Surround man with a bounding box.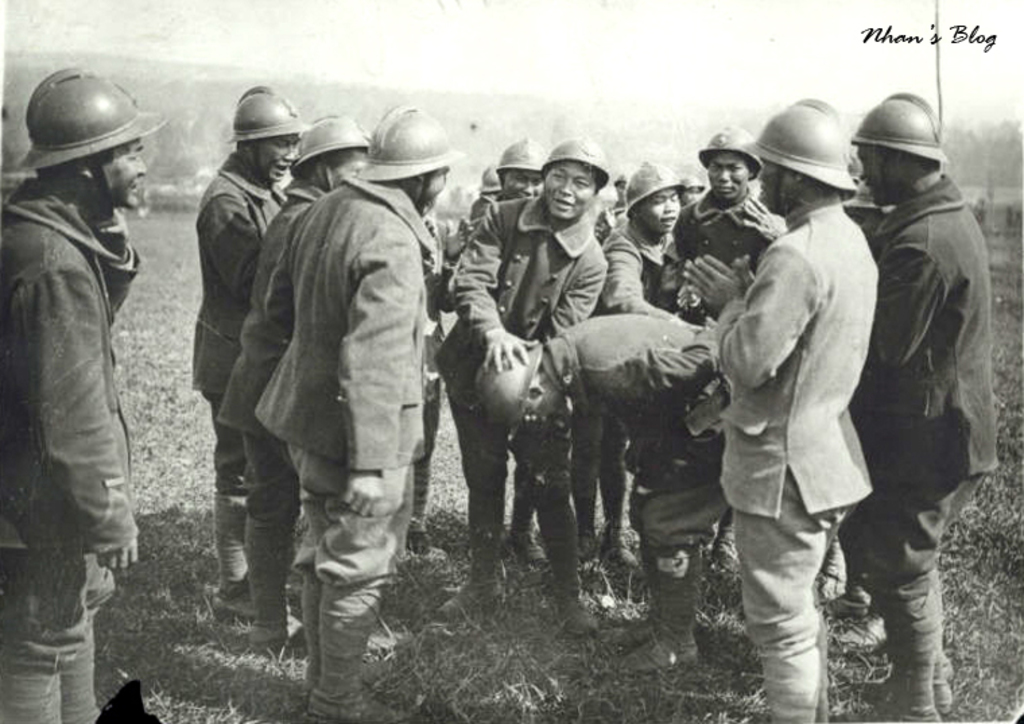
rect(845, 82, 1001, 723).
